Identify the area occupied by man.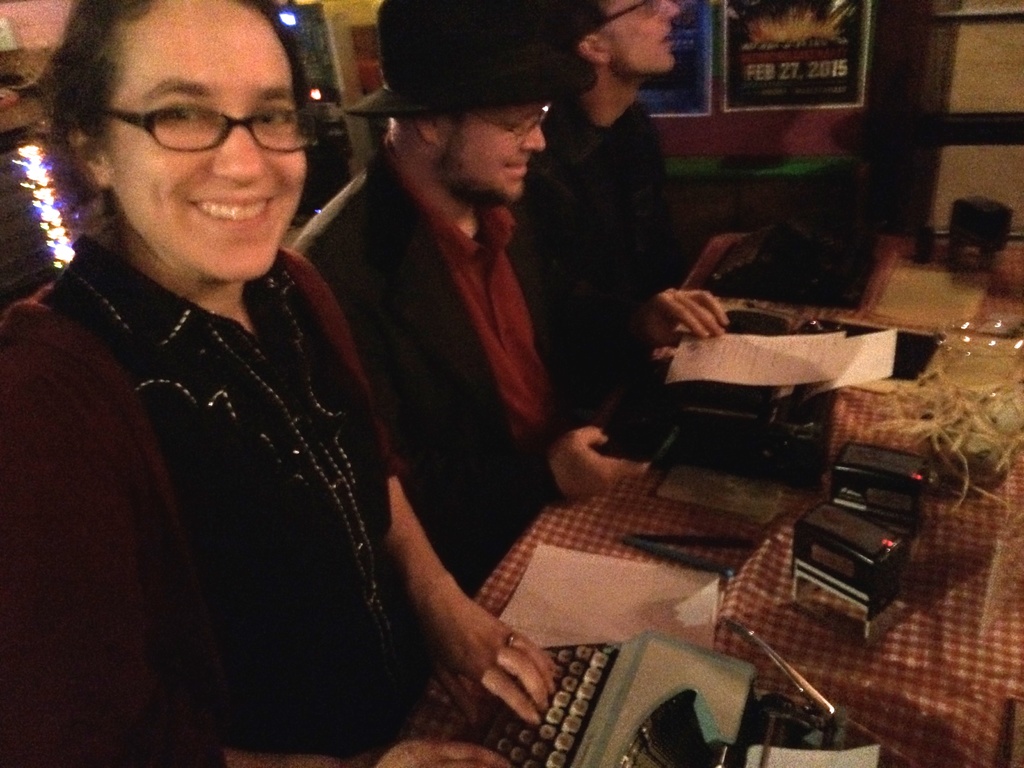
Area: (289,0,654,589).
